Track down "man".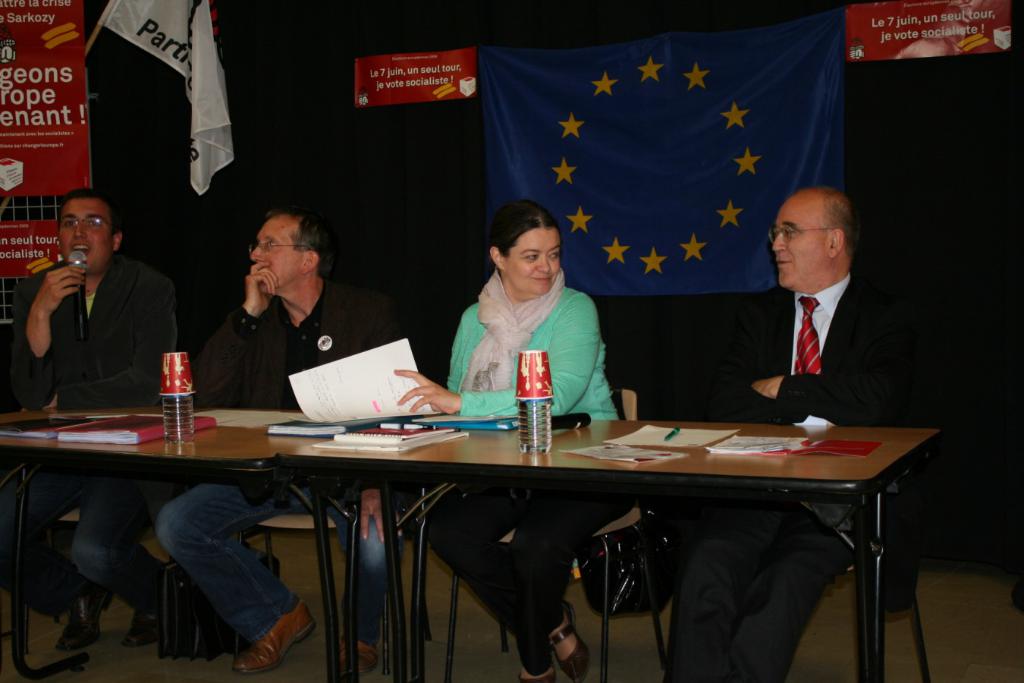
Tracked to 664, 184, 931, 682.
